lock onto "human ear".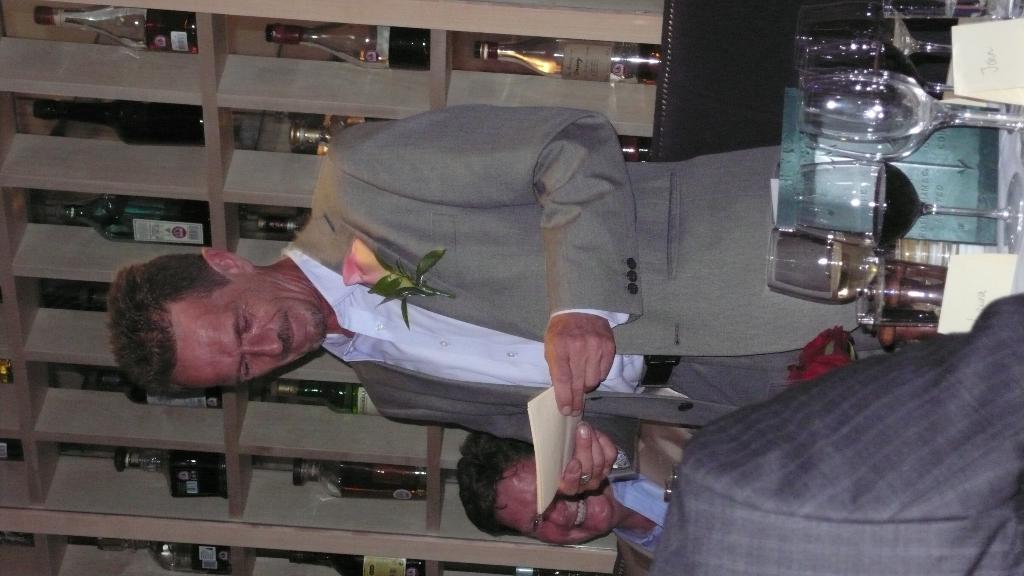
Locked: (202,250,247,267).
